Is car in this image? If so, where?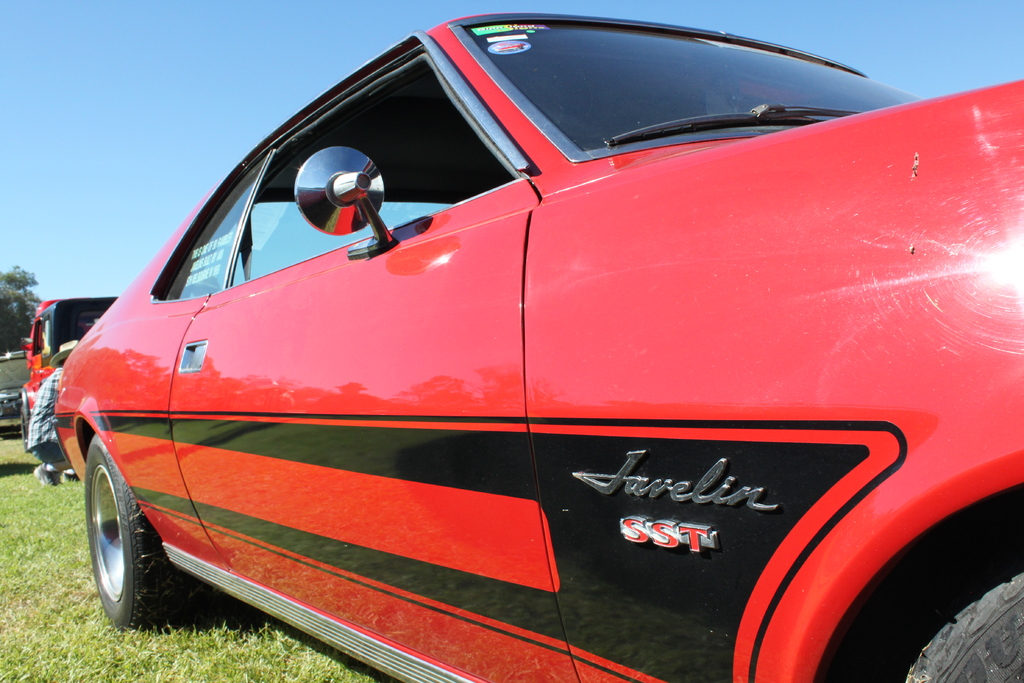
Yes, at [46, 13, 1023, 682].
